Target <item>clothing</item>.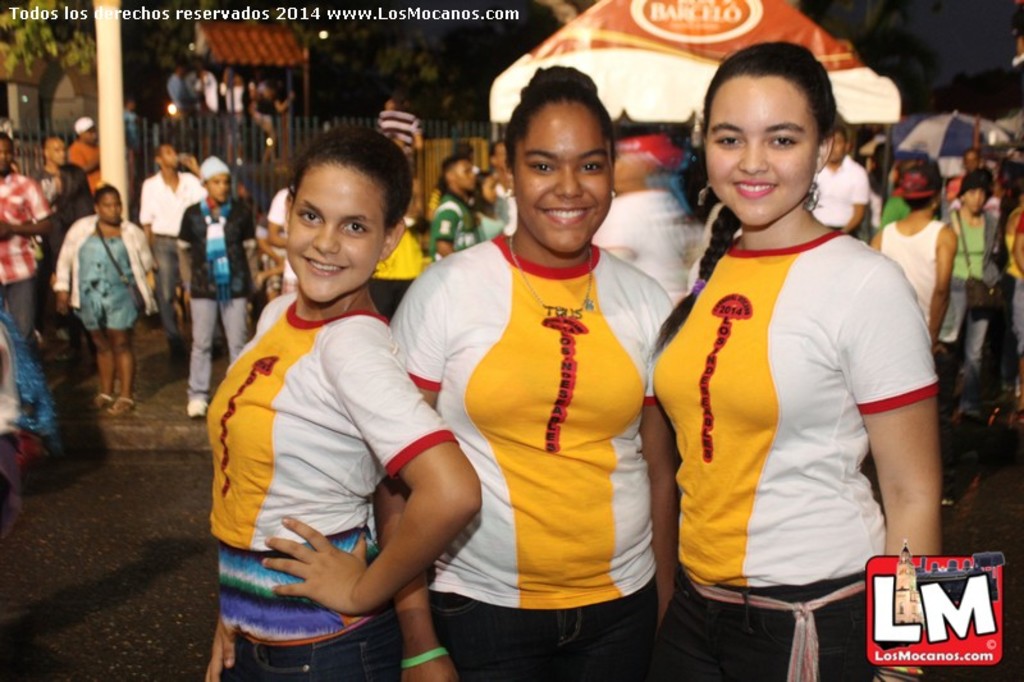
Target region: rect(664, 163, 927, 638).
